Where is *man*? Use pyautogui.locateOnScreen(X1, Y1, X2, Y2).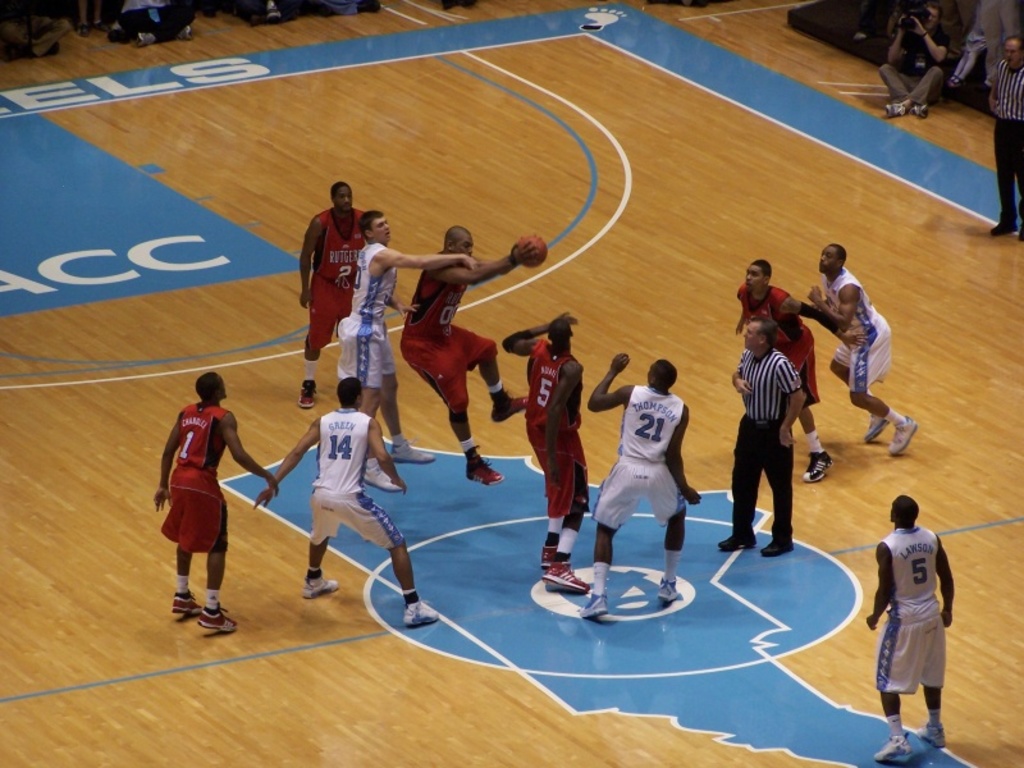
pyautogui.locateOnScreen(155, 369, 280, 627).
